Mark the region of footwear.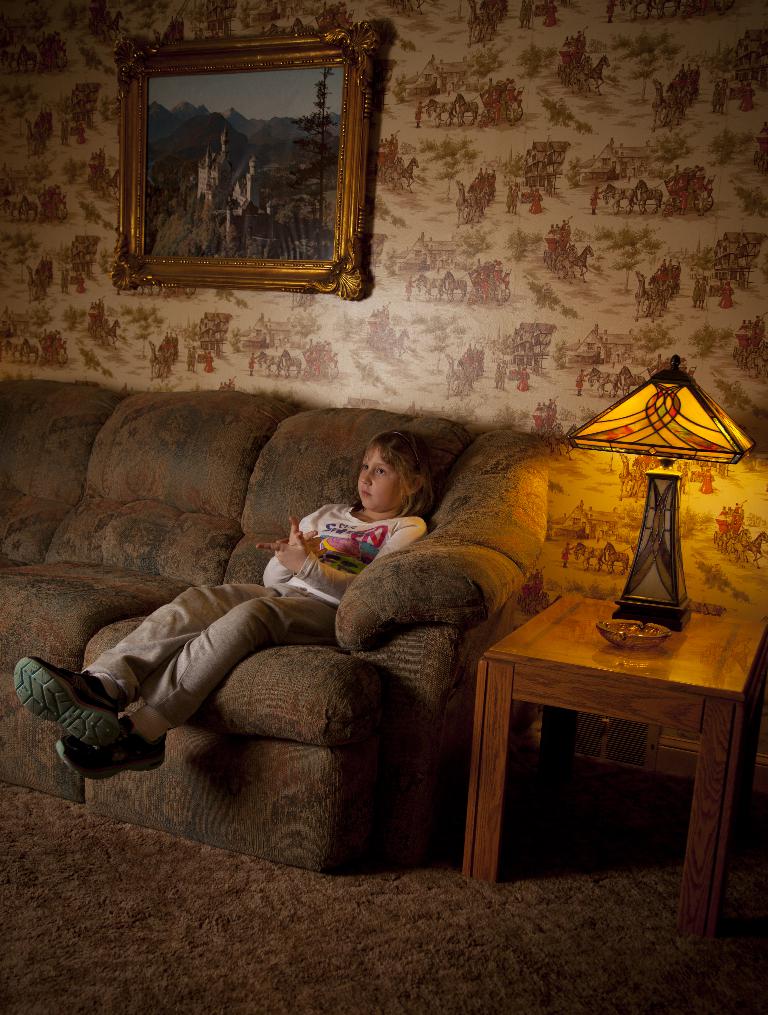
Region: x1=53 y1=717 x2=166 y2=789.
